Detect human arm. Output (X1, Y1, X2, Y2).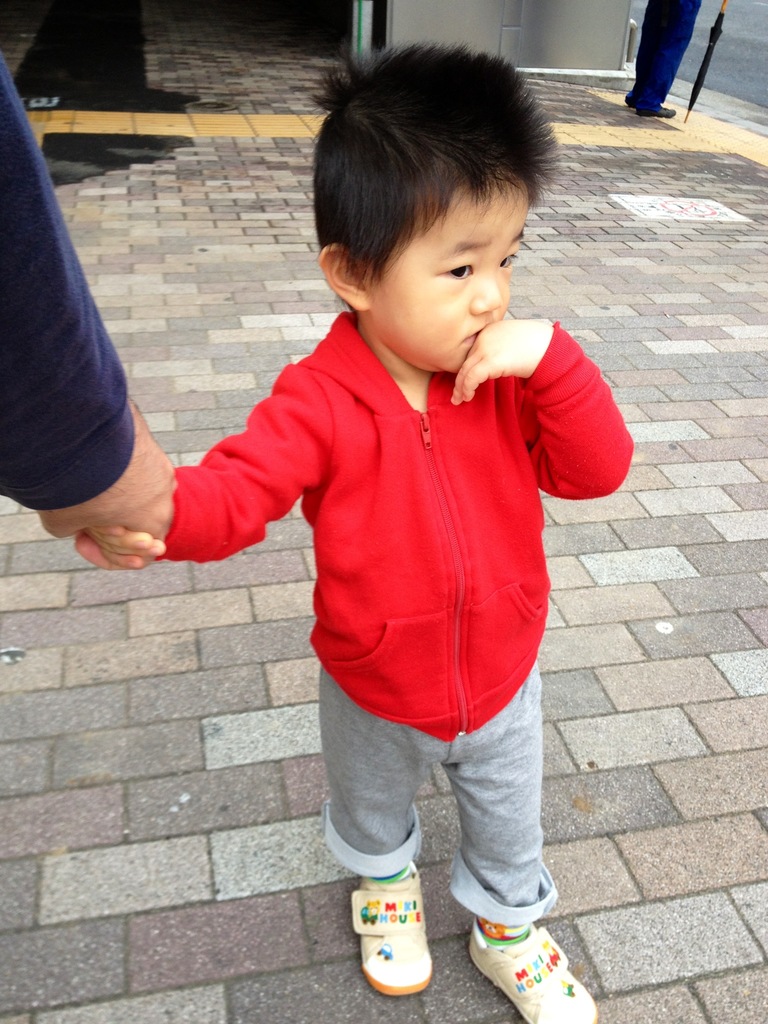
(72, 324, 331, 560).
